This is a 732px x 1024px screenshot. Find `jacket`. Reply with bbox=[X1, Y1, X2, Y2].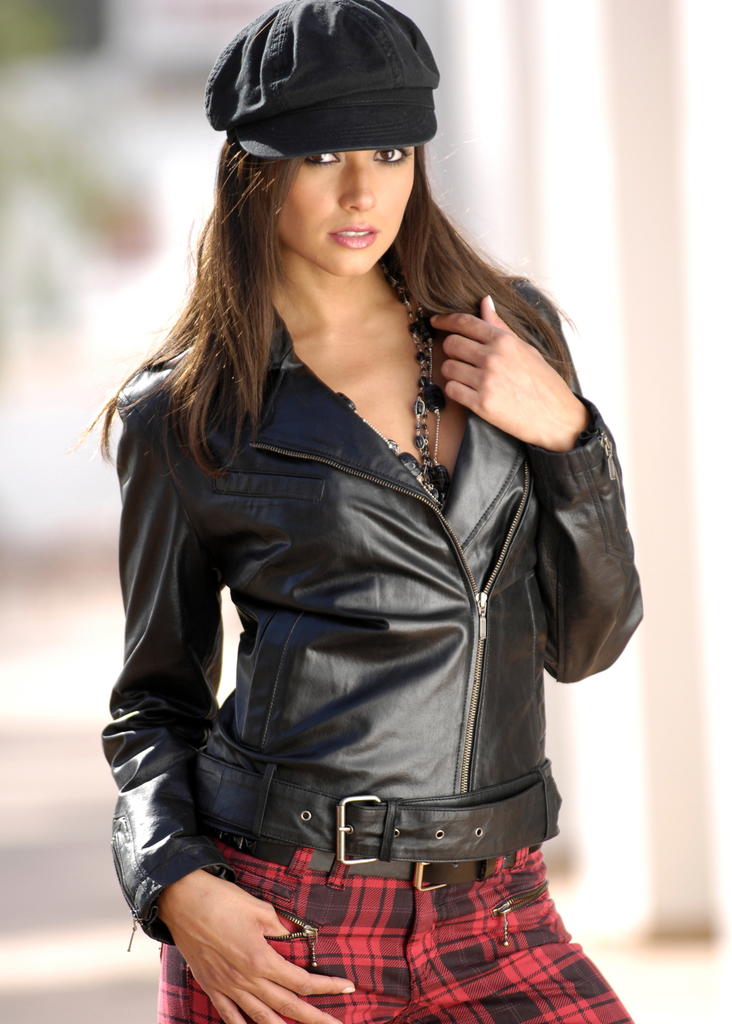
bbox=[99, 290, 646, 947].
